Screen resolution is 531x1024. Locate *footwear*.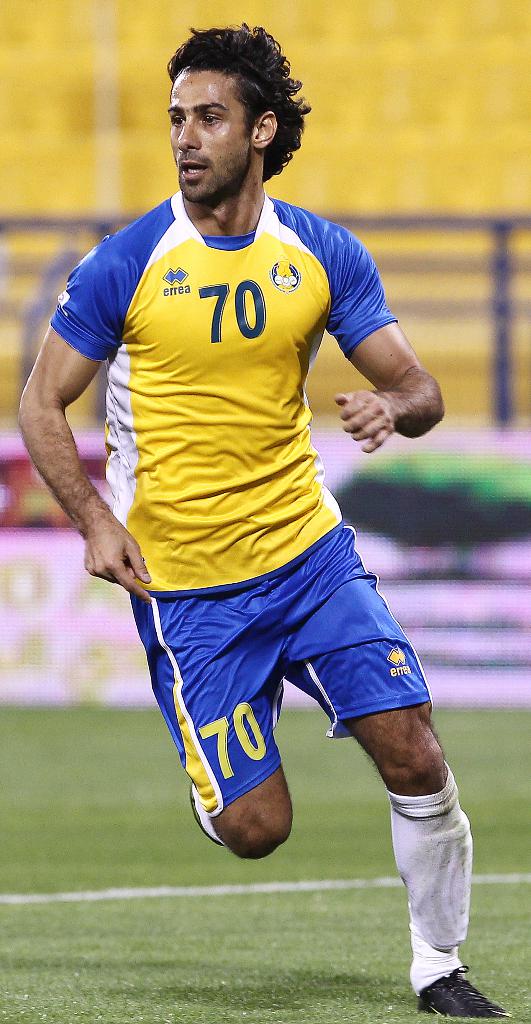
(x1=417, y1=959, x2=508, y2=1015).
